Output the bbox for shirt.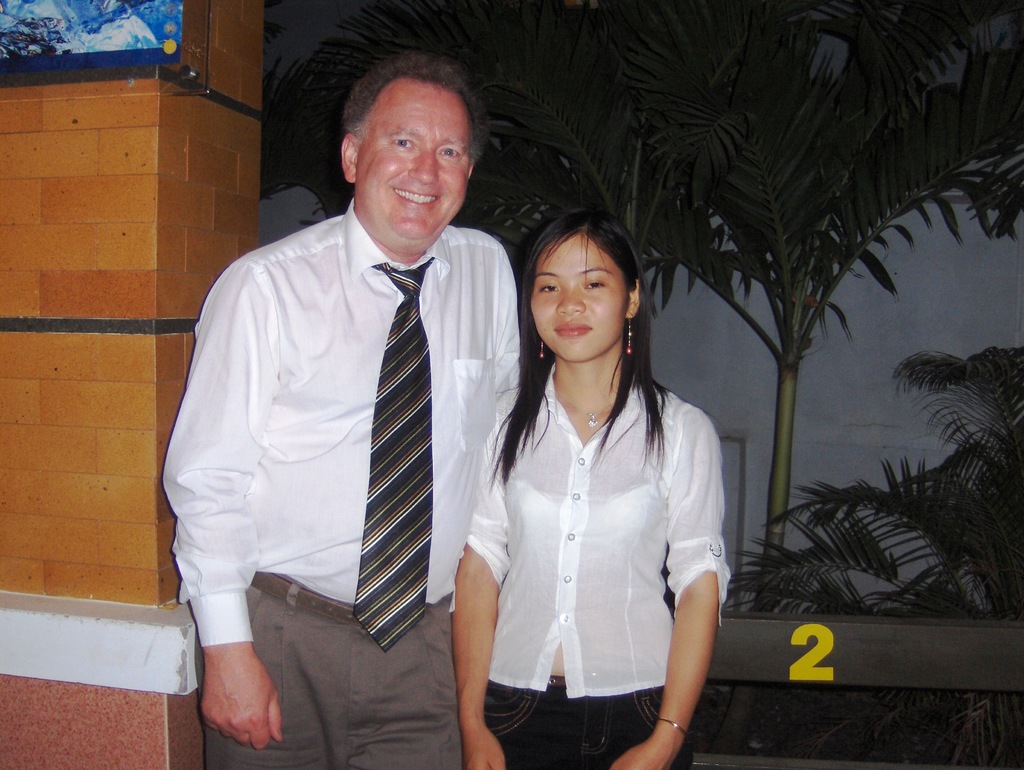
x1=464, y1=360, x2=737, y2=703.
